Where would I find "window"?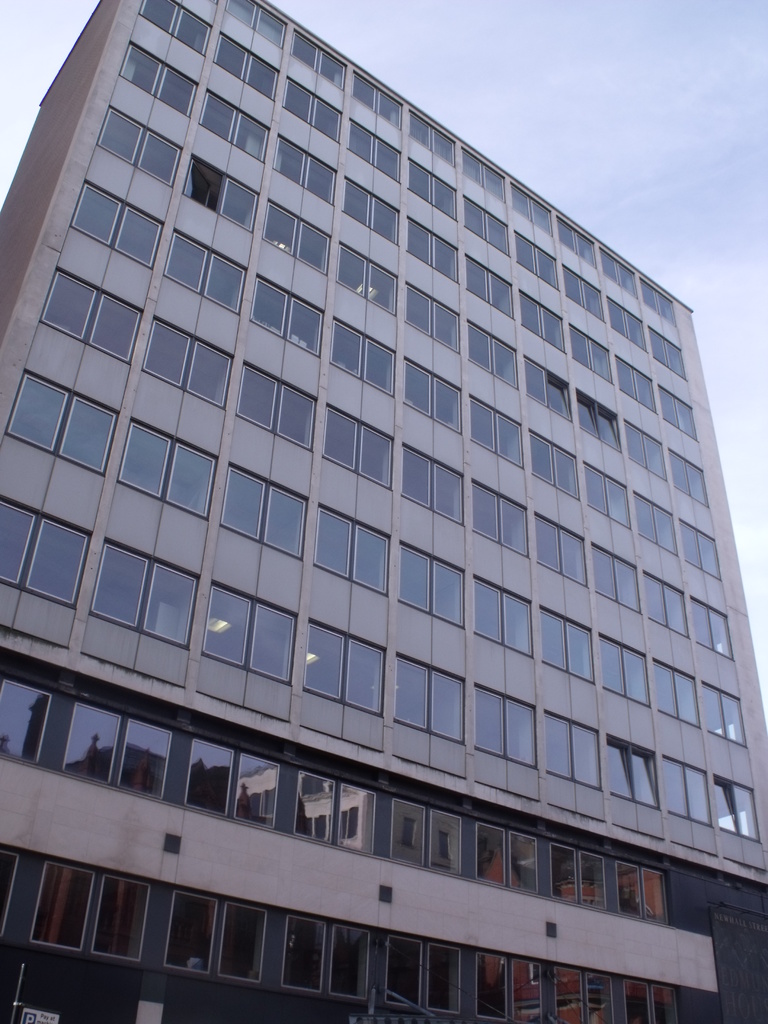
At 704/684/746/746.
